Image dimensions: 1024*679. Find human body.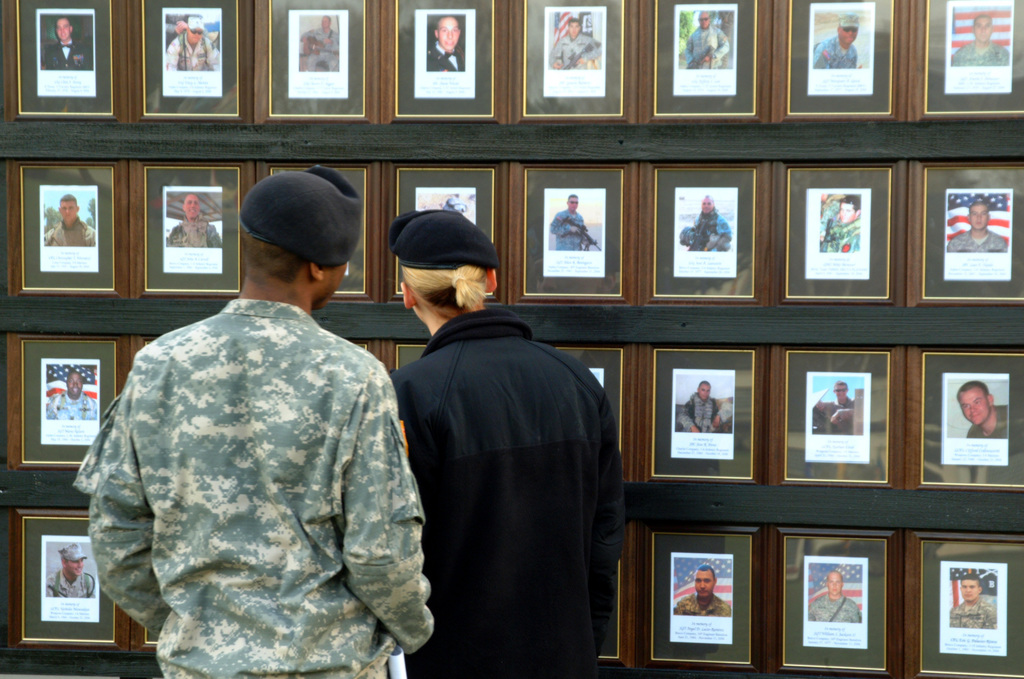
678:395:738:434.
